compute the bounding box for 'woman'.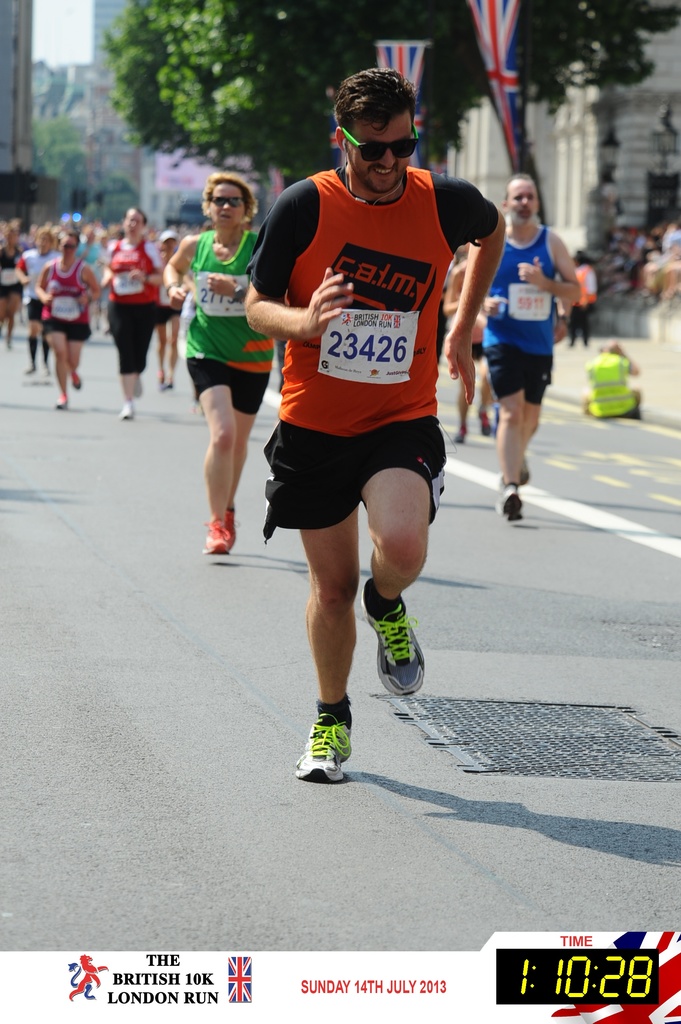
(102, 209, 170, 413).
